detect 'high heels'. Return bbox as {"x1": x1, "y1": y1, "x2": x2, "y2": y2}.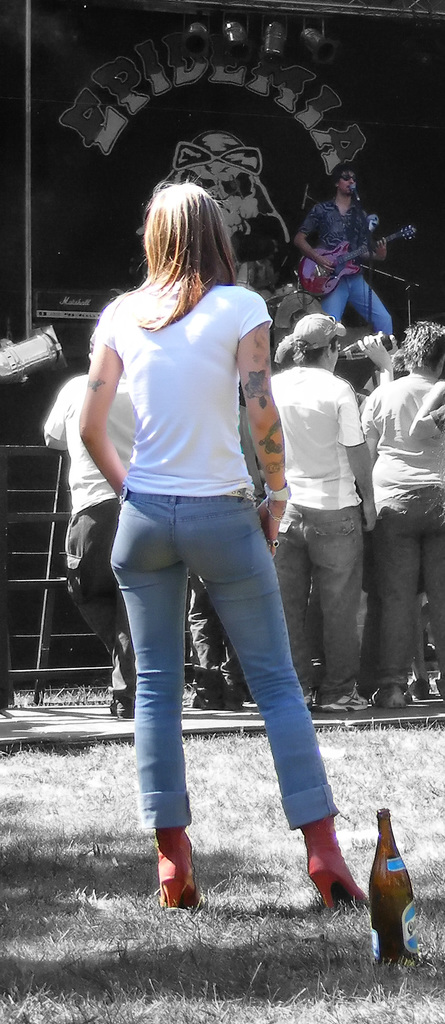
{"x1": 303, "y1": 822, "x2": 370, "y2": 906}.
